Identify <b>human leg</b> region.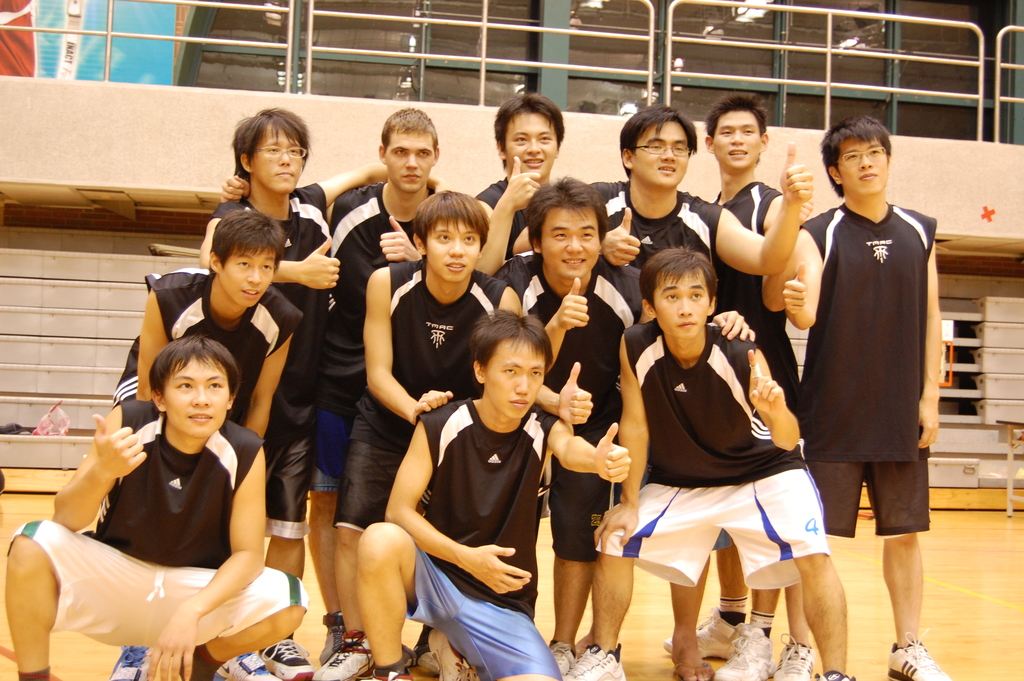
Region: [x1=20, y1=519, x2=124, y2=680].
